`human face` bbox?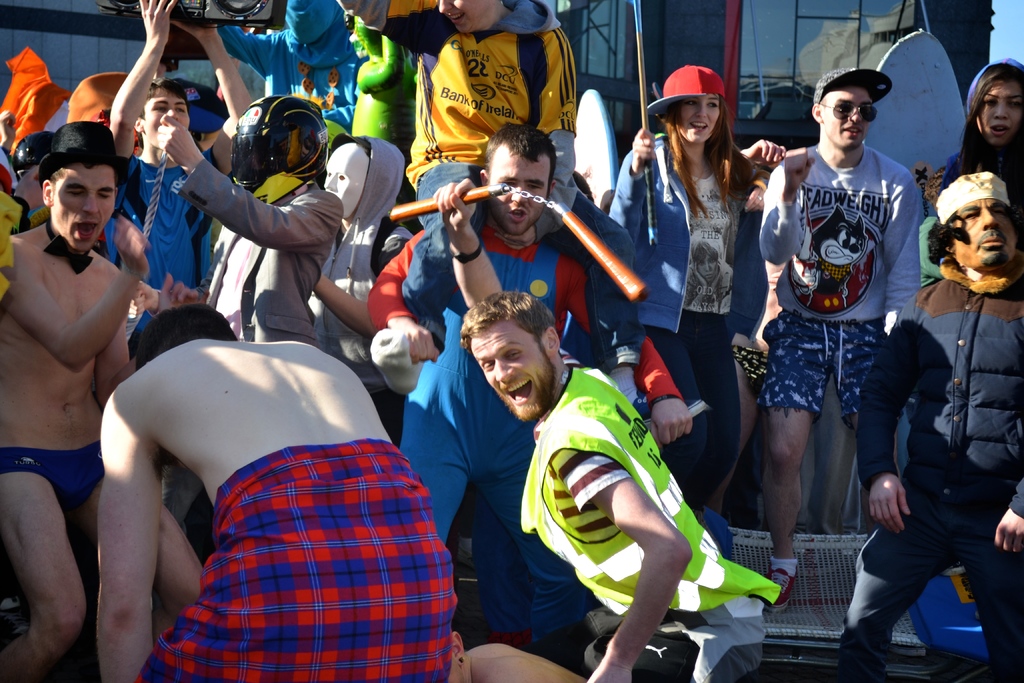
<region>54, 156, 120, 255</region>
